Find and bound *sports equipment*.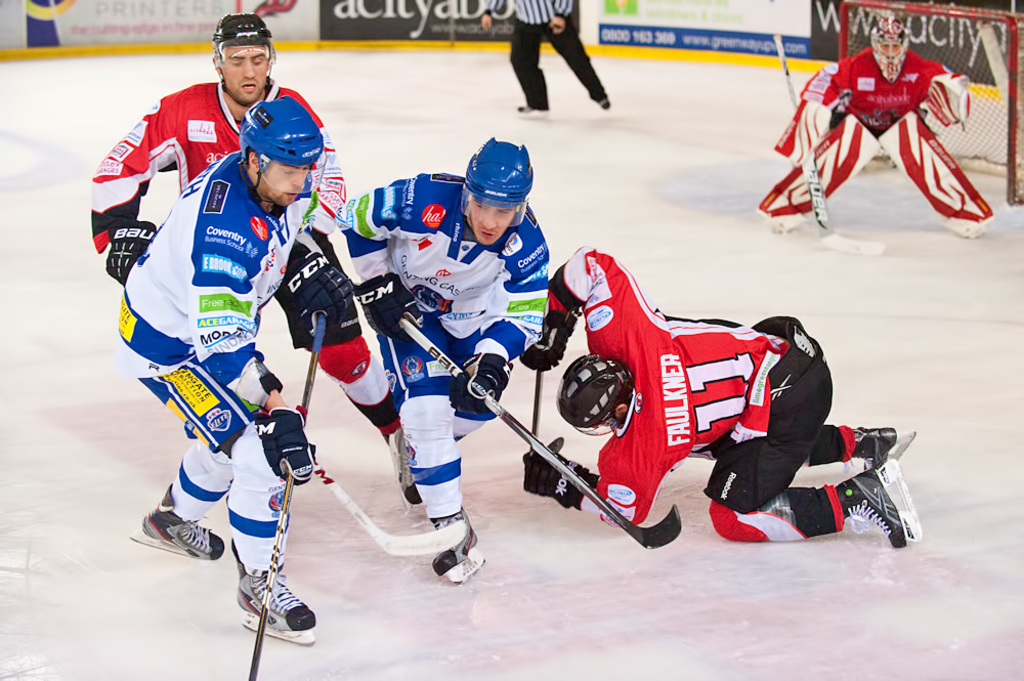
Bound: Rect(840, 458, 922, 552).
